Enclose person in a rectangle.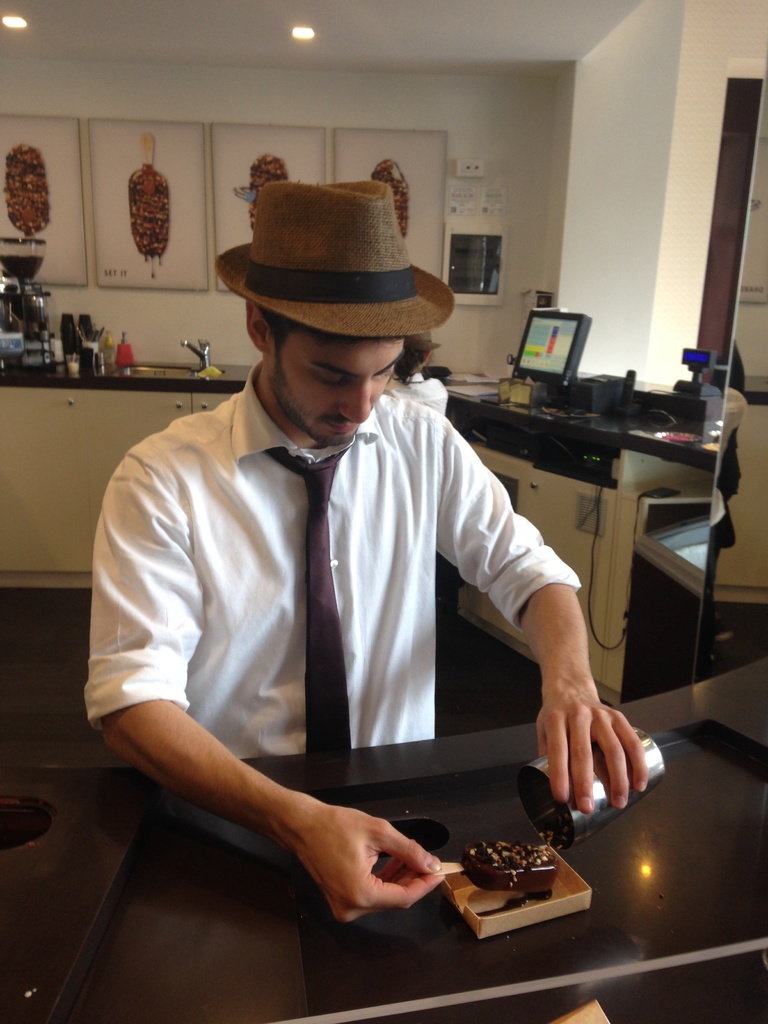
select_region(138, 121, 636, 979).
